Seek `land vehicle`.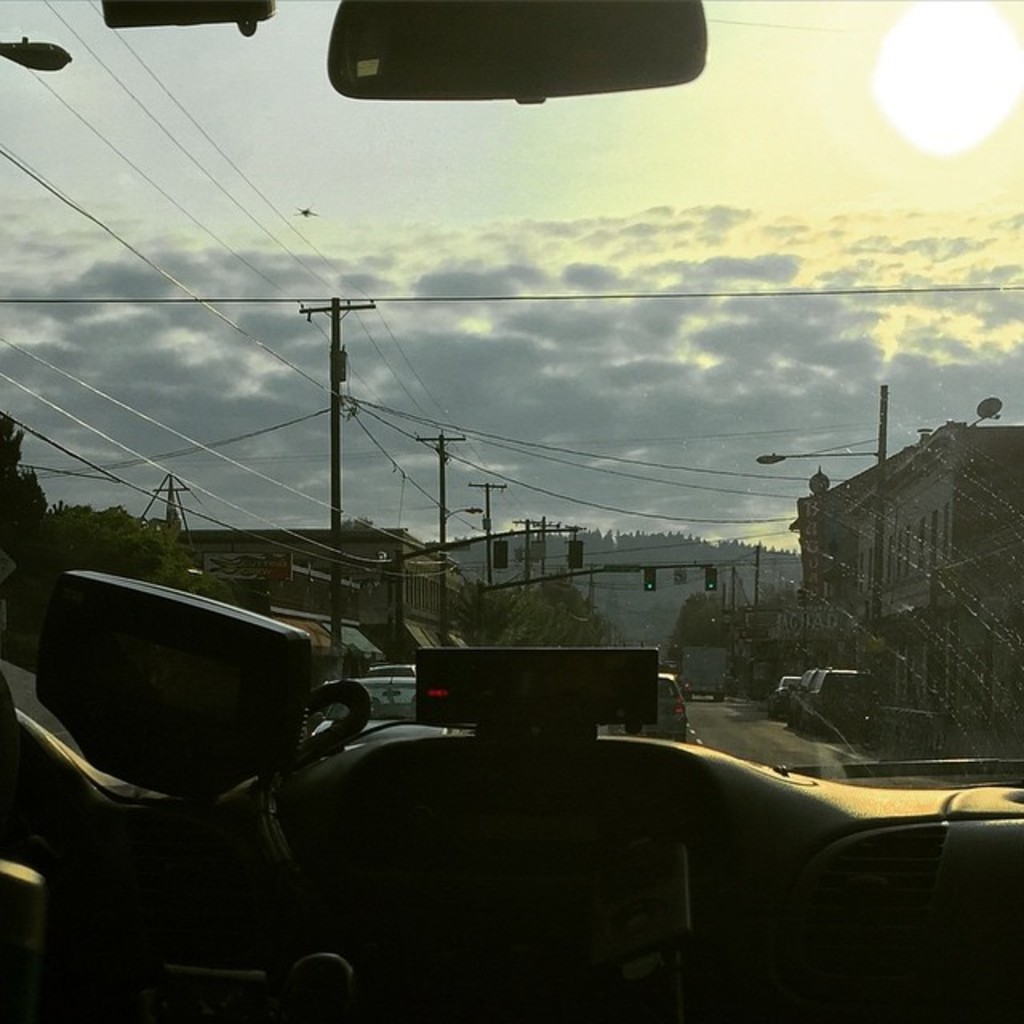
x1=765 y1=674 x2=789 y2=715.
